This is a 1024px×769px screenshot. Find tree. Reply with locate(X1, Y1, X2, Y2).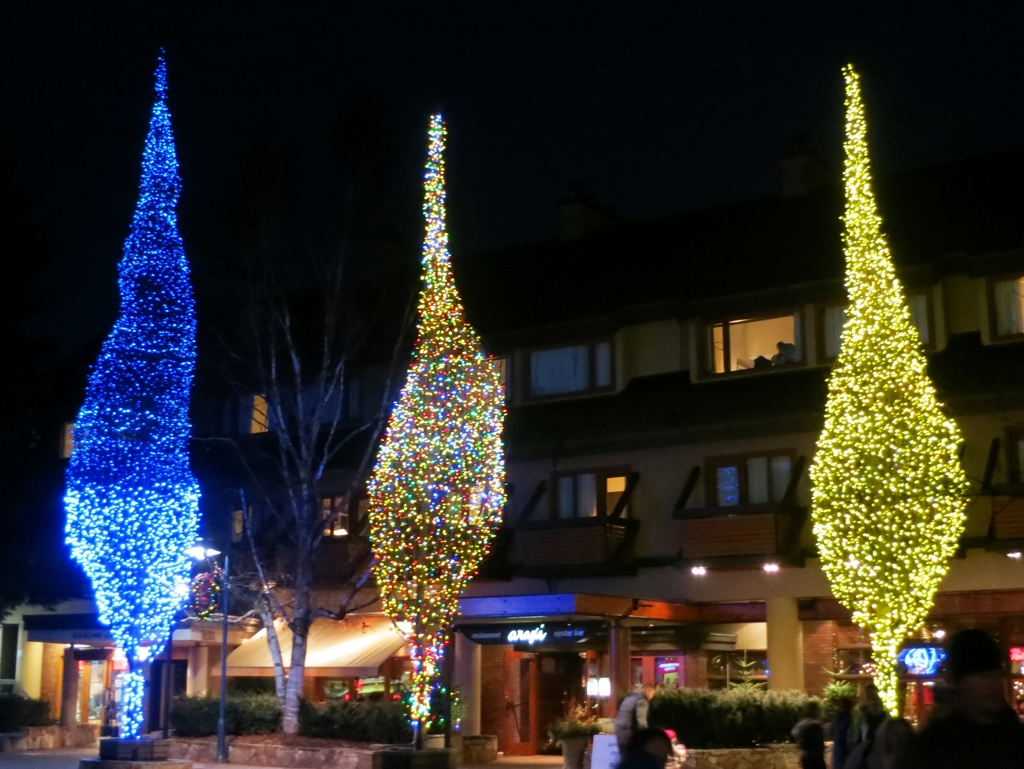
locate(367, 113, 511, 746).
